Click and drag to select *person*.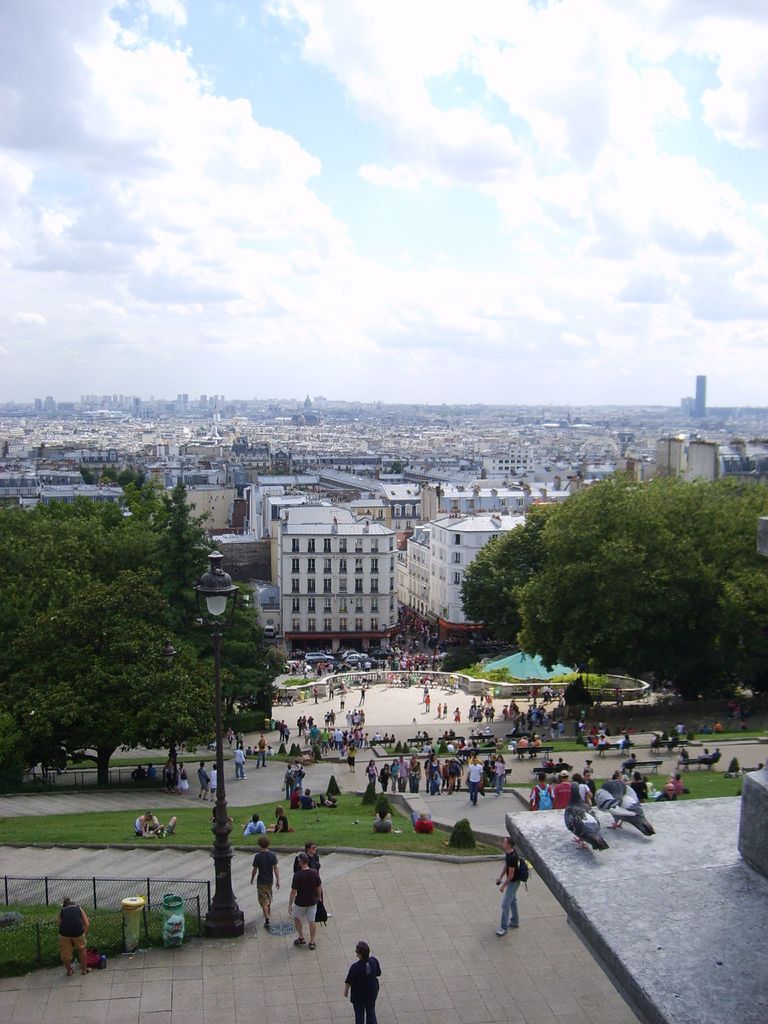
Selection: (left=135, top=807, right=150, bottom=836).
